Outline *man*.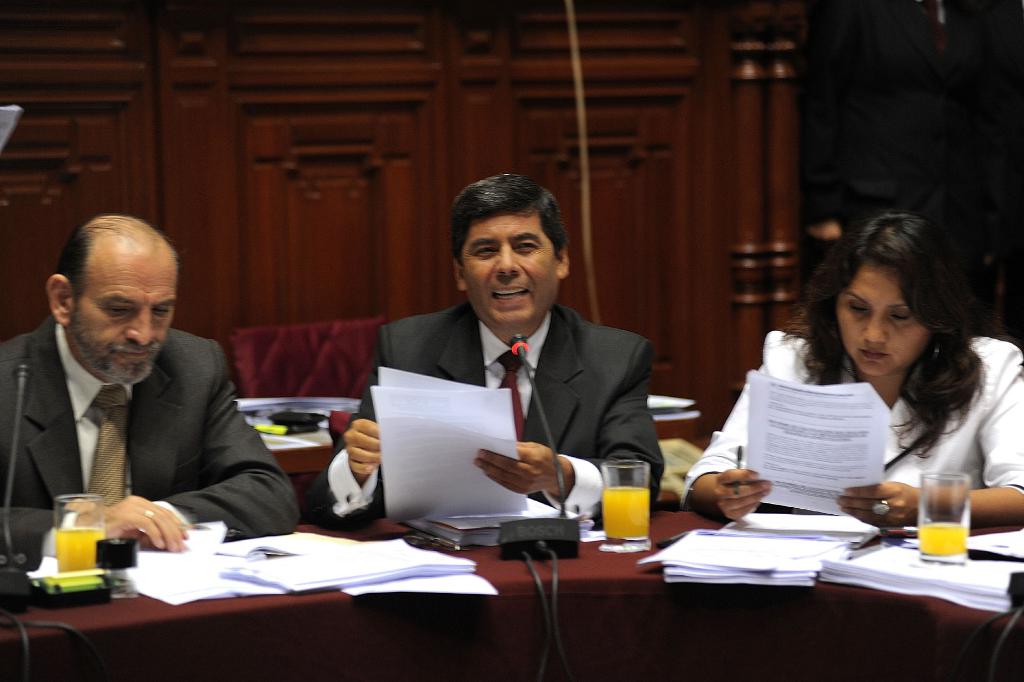
Outline: region(4, 226, 257, 594).
